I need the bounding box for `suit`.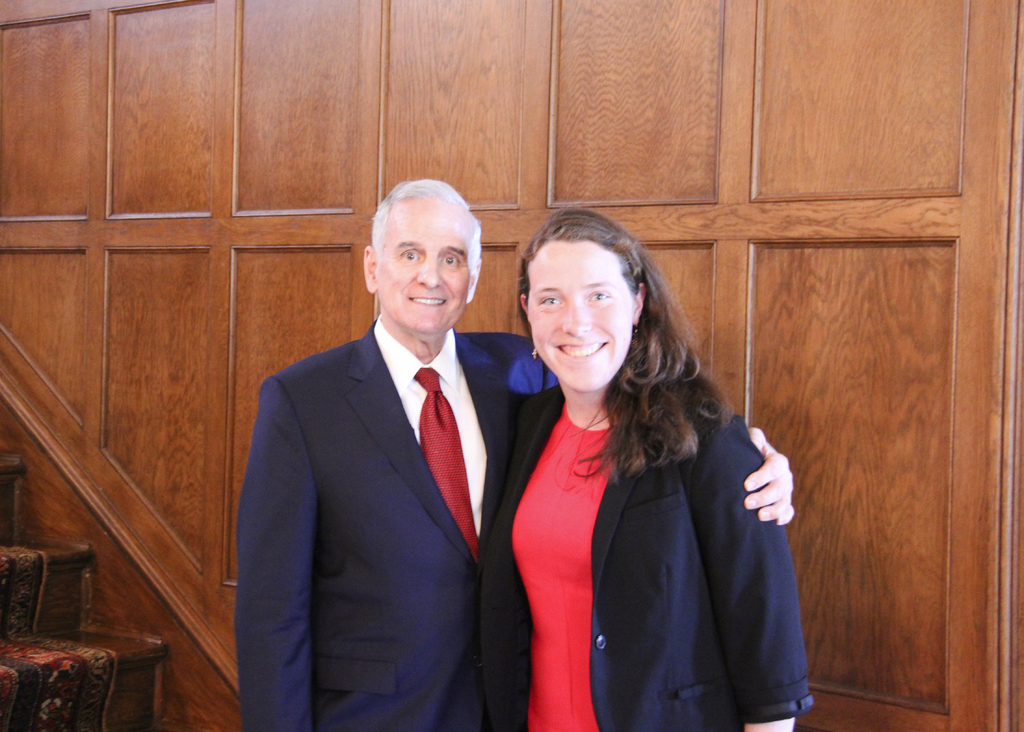
Here it is: bbox(233, 321, 559, 731).
